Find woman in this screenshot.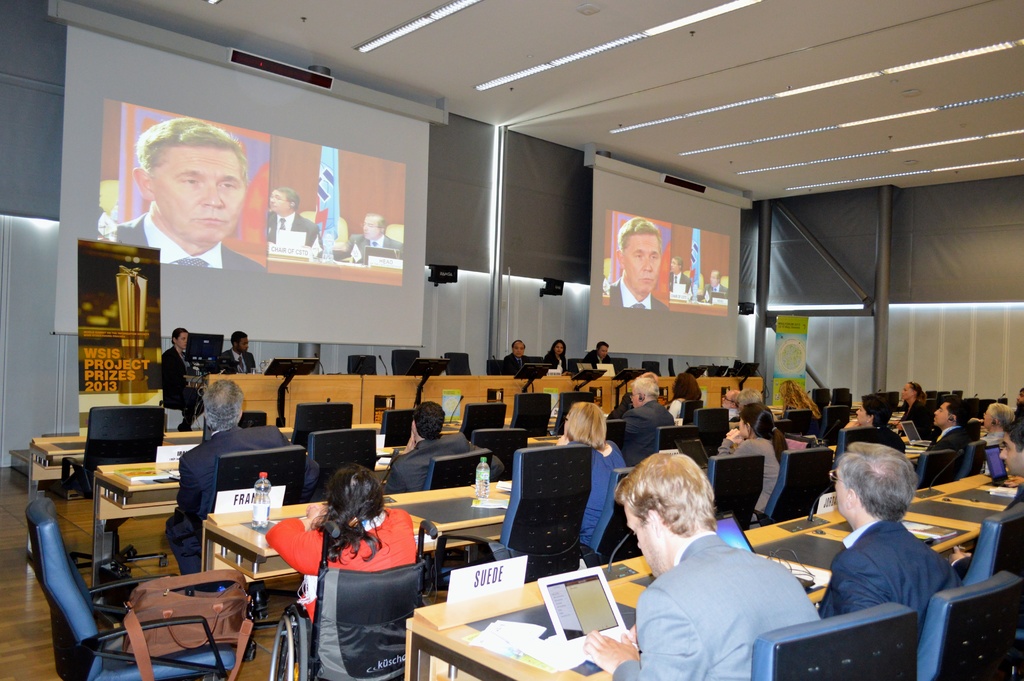
The bounding box for woman is BBox(252, 452, 420, 662).
